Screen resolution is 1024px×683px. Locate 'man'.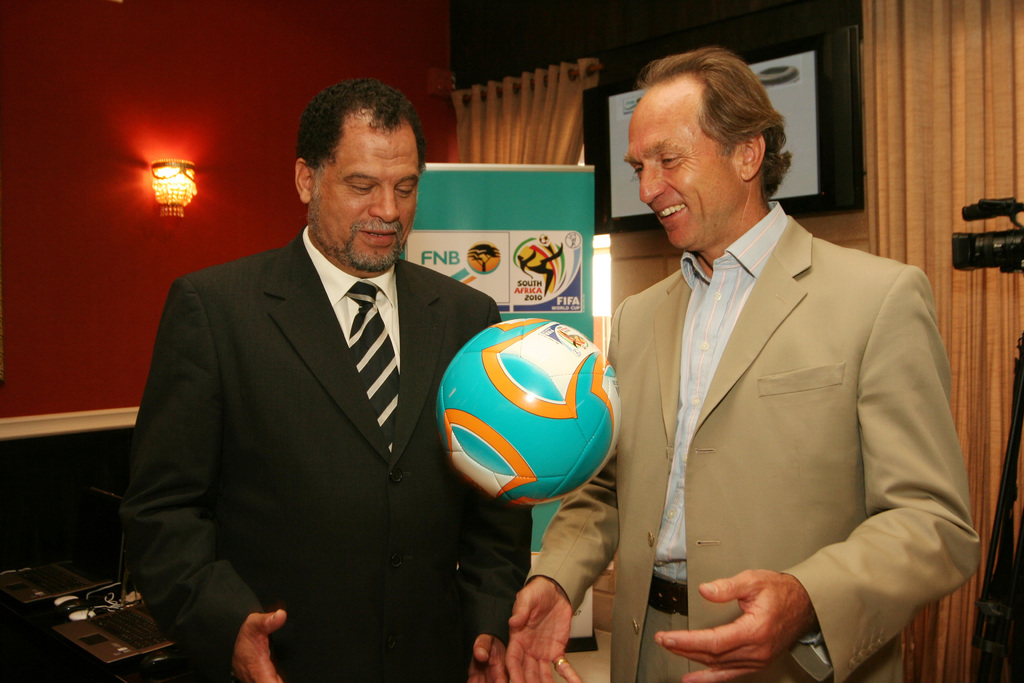
120 79 536 682.
